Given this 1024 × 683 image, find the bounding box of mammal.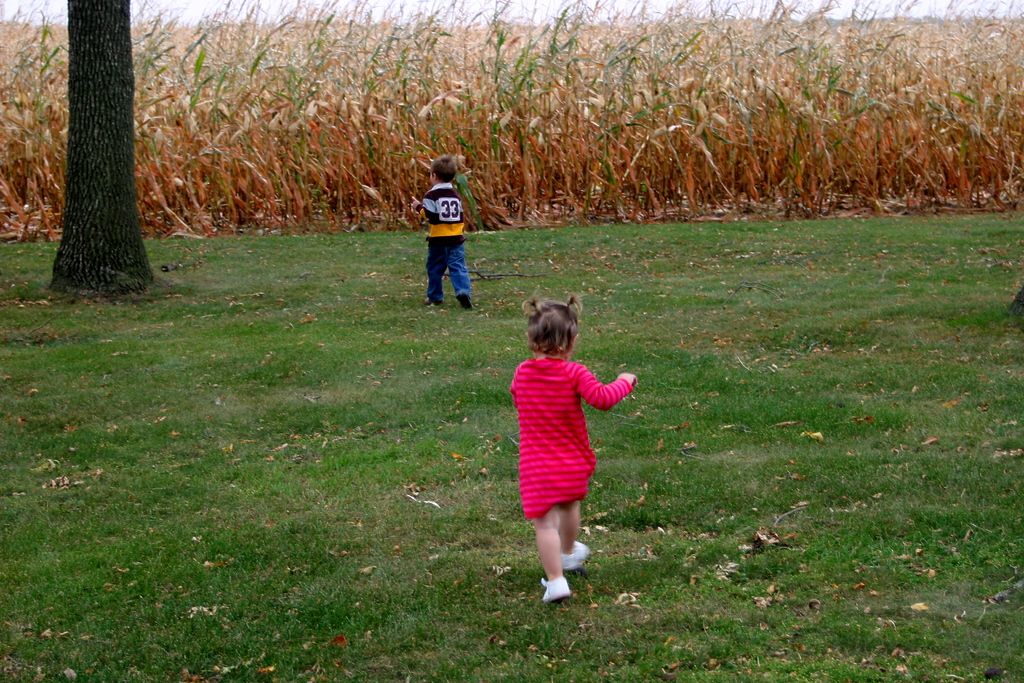
BBox(411, 155, 474, 310).
